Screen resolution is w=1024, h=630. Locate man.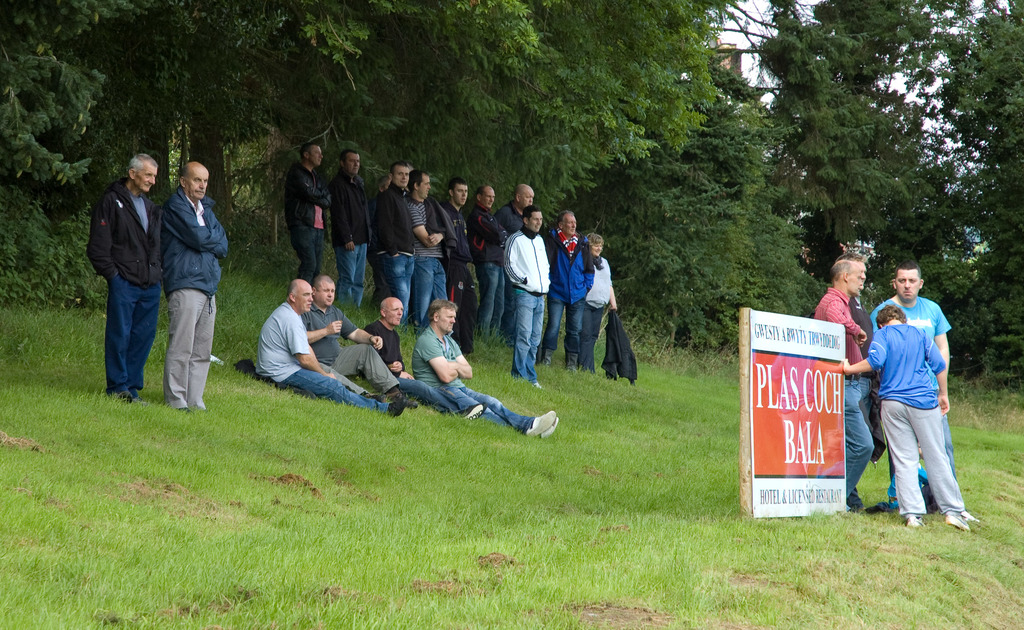
<region>282, 141, 335, 285</region>.
